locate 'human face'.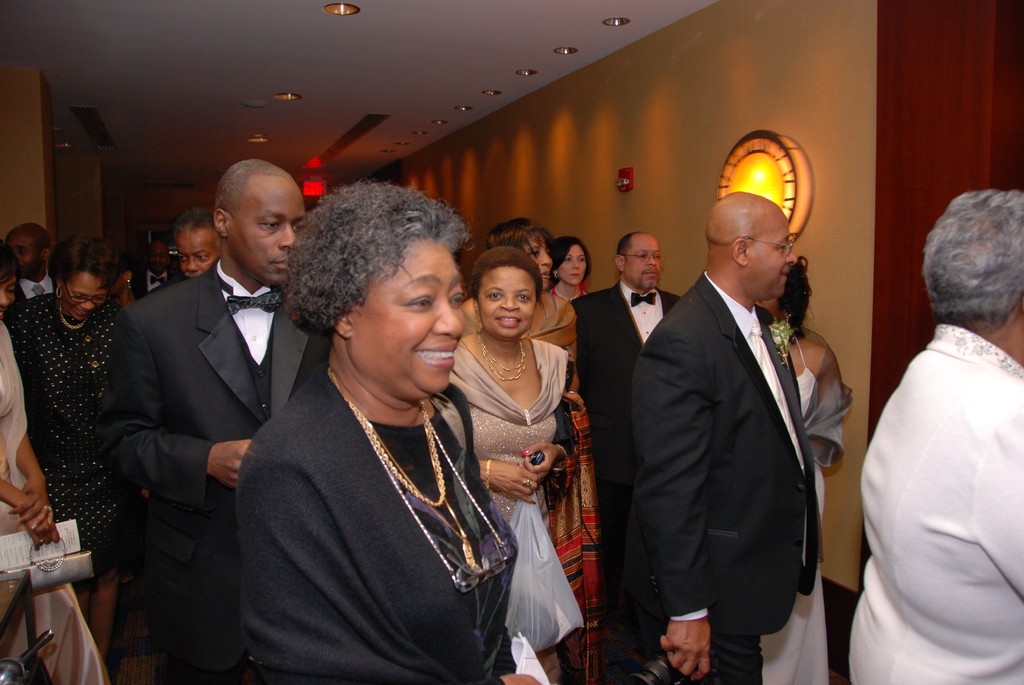
Bounding box: select_region(0, 275, 14, 320).
